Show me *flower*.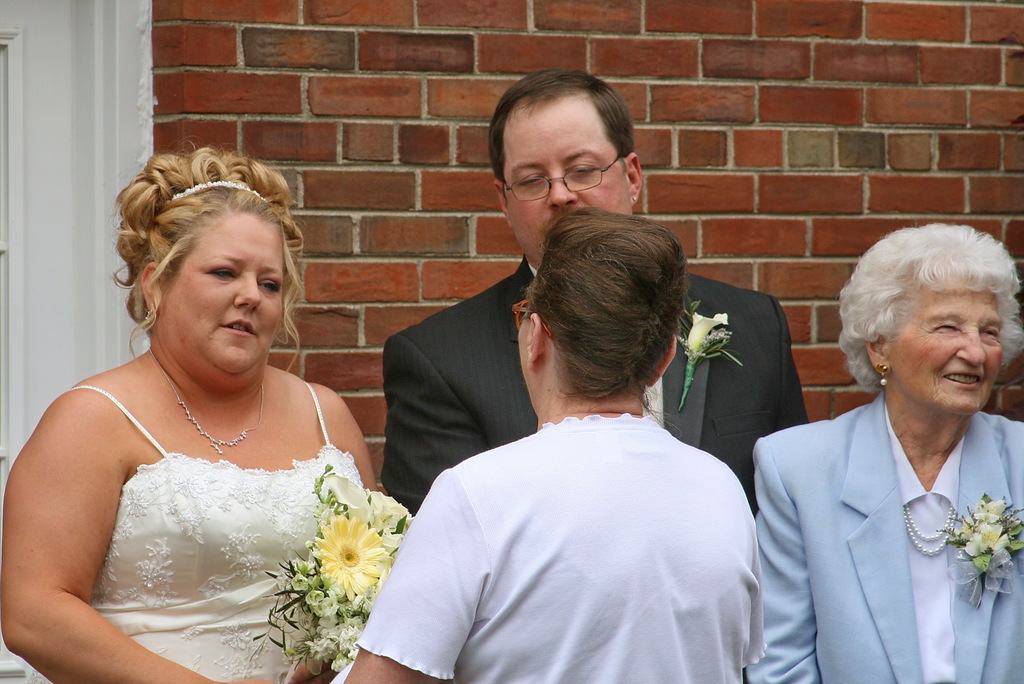
*flower* is here: BBox(320, 472, 375, 528).
